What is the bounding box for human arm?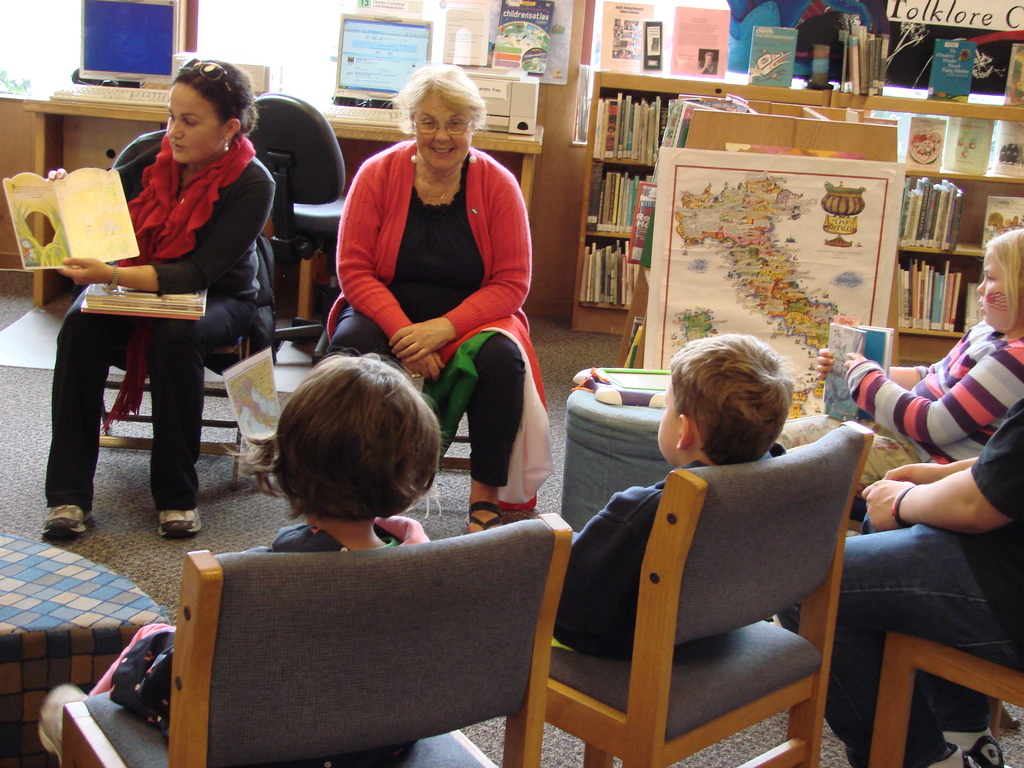
left=858, top=405, right=1023, bottom=531.
